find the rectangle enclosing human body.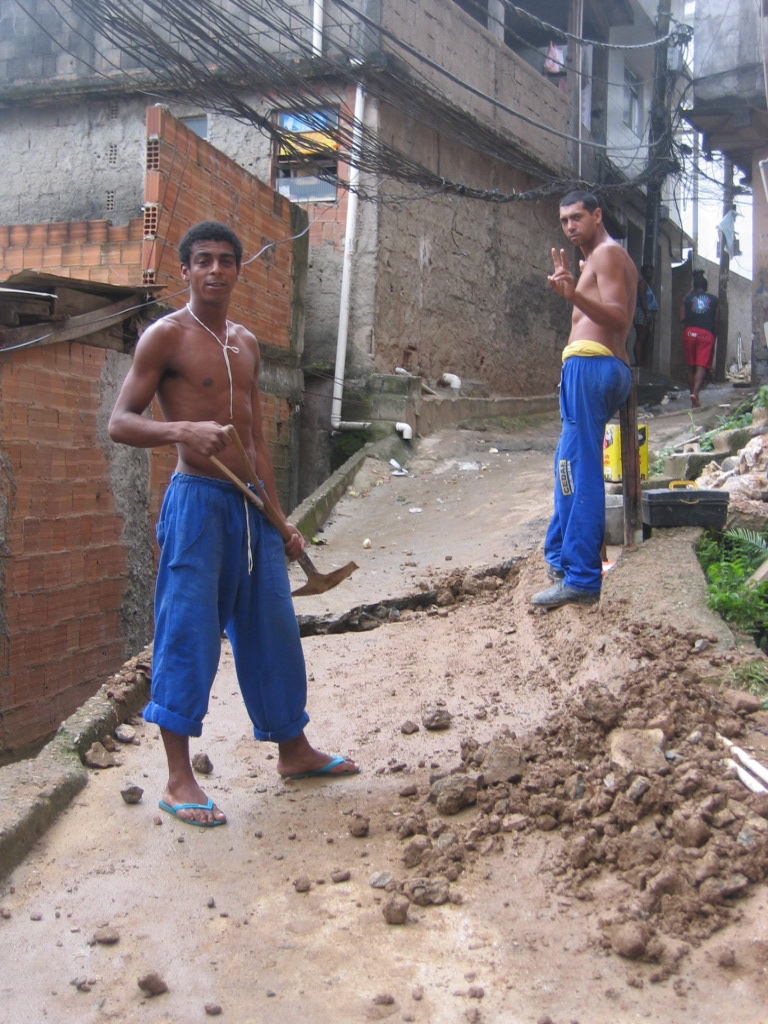
rect(680, 285, 721, 409).
